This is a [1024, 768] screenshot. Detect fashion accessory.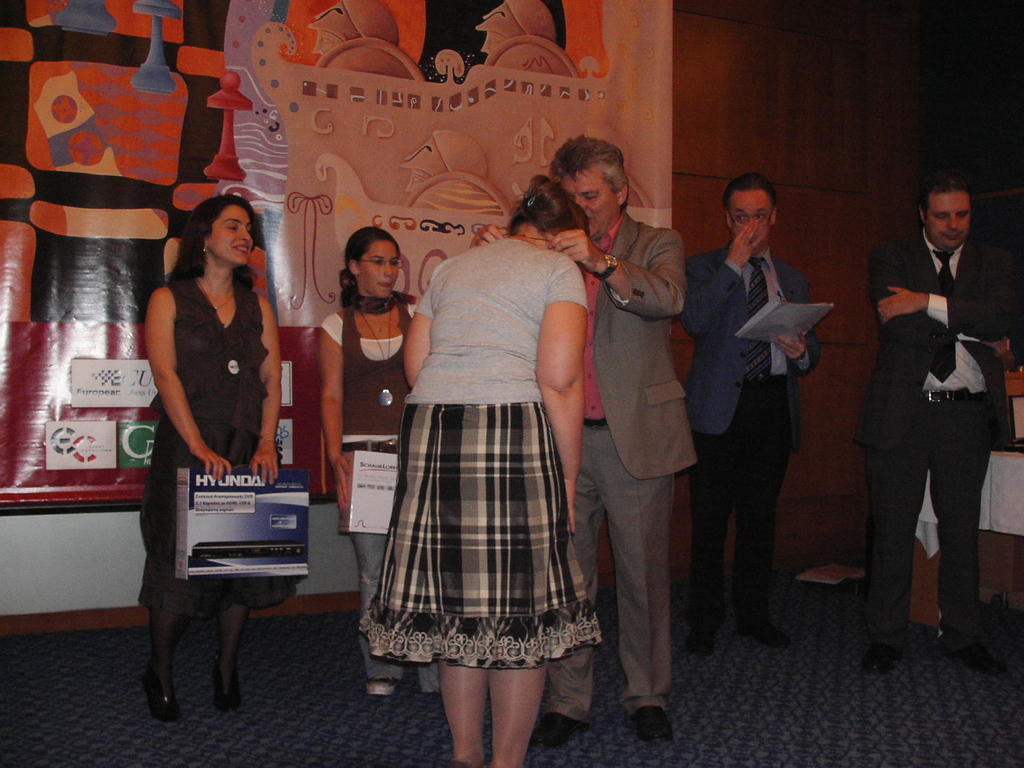
355/305/397/406.
